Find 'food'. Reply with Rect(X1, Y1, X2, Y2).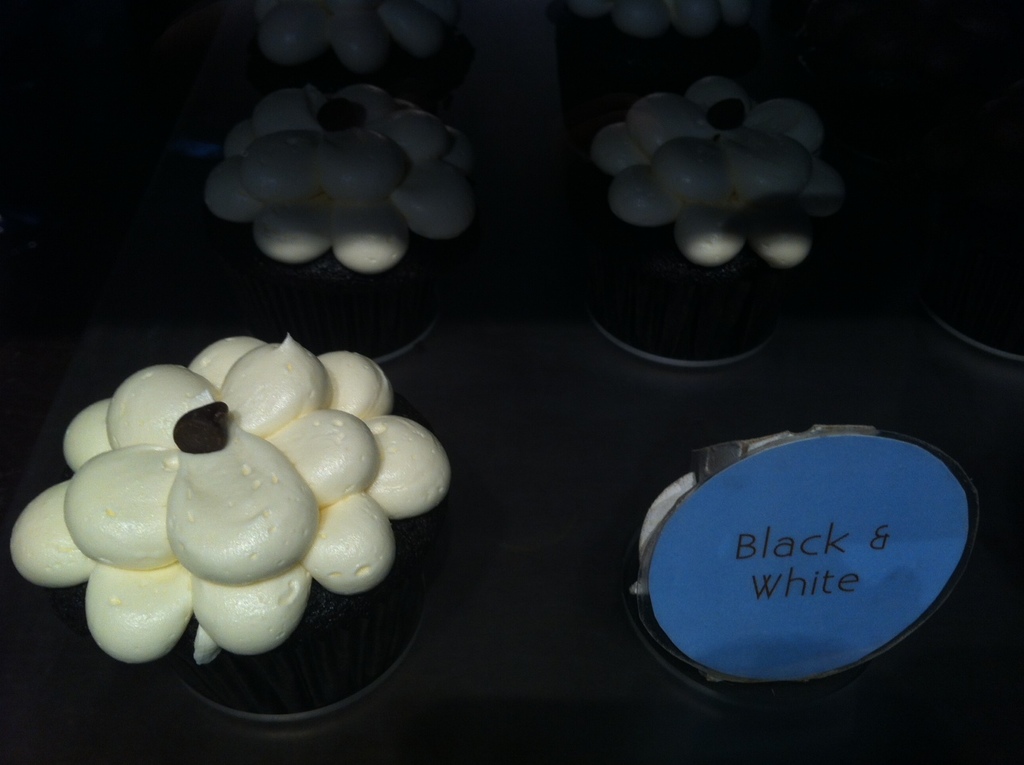
Rect(203, 78, 485, 273).
